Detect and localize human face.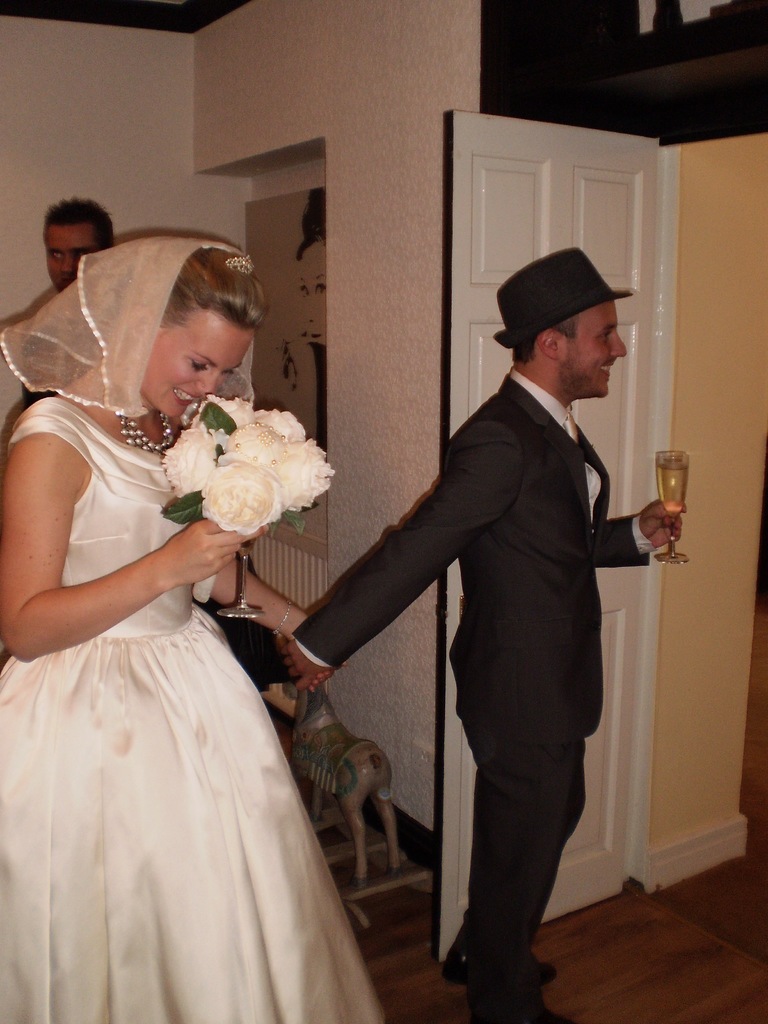
Localized at (50,227,97,292).
